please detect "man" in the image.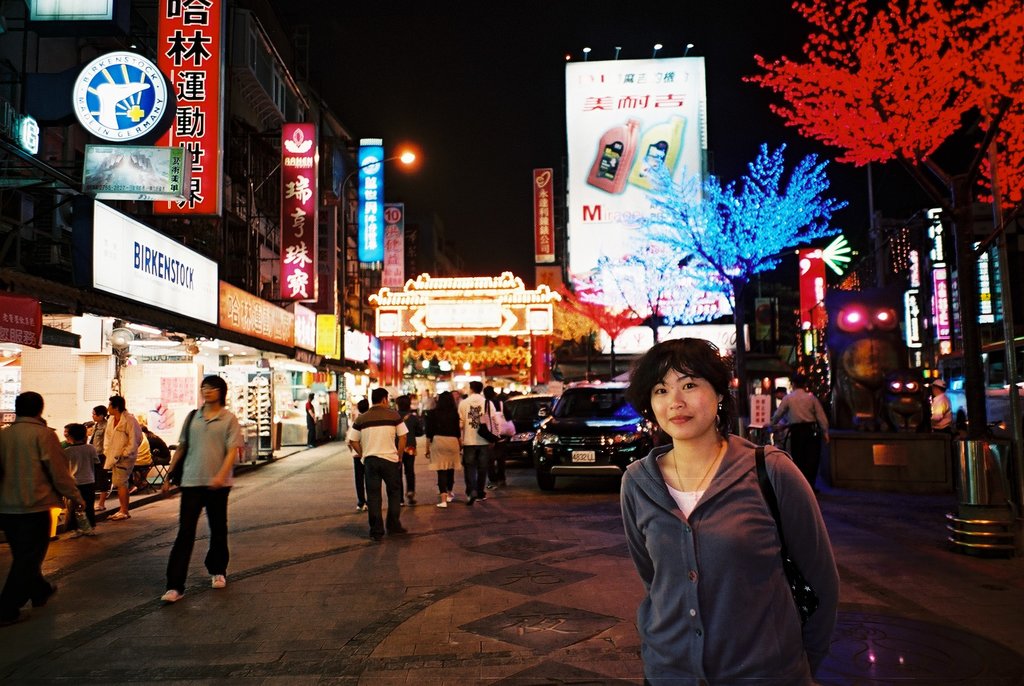
region(104, 393, 144, 523).
